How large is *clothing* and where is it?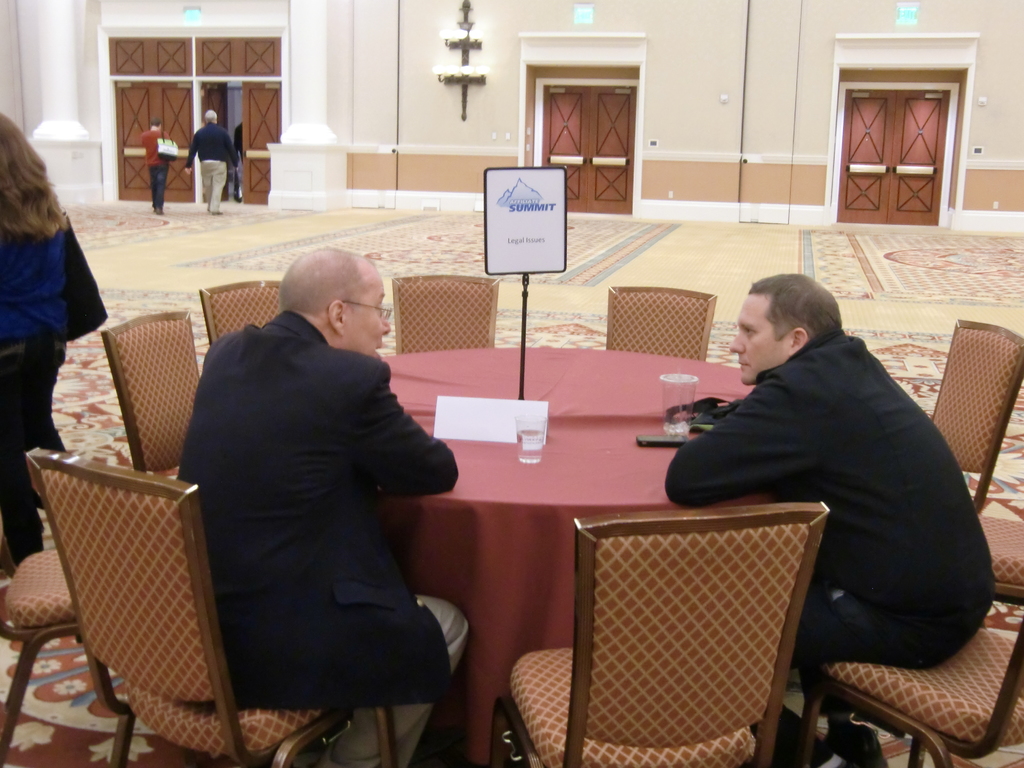
Bounding box: {"left": 187, "top": 122, "right": 233, "bottom": 209}.
